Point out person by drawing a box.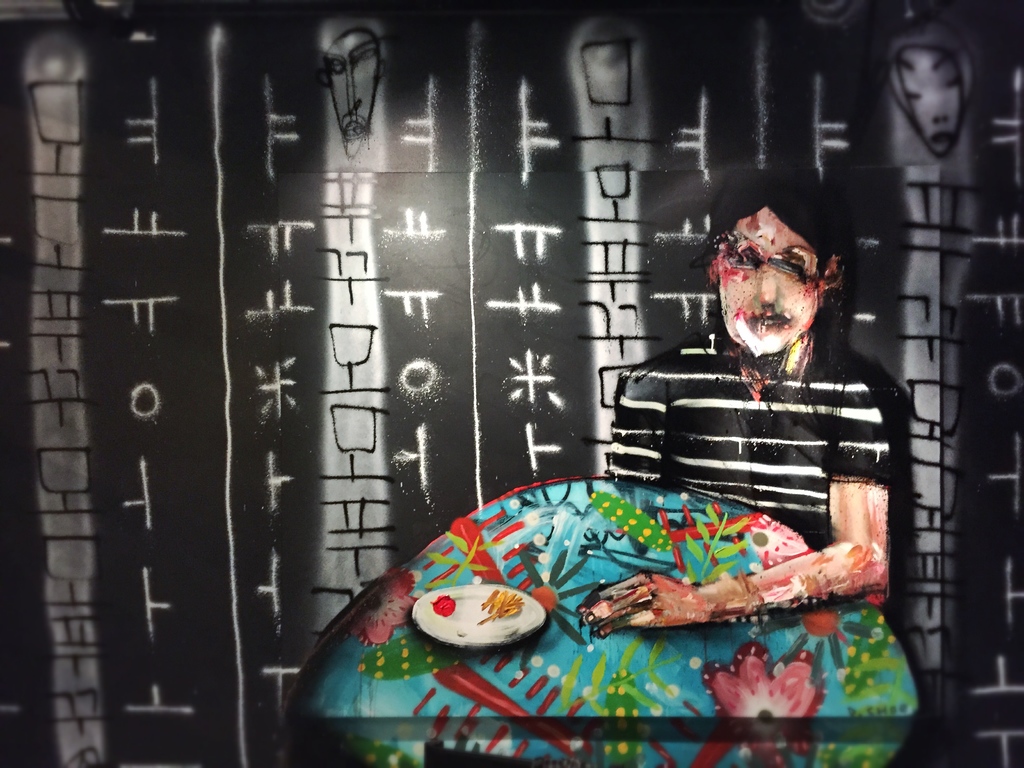
(x1=575, y1=170, x2=897, y2=641).
